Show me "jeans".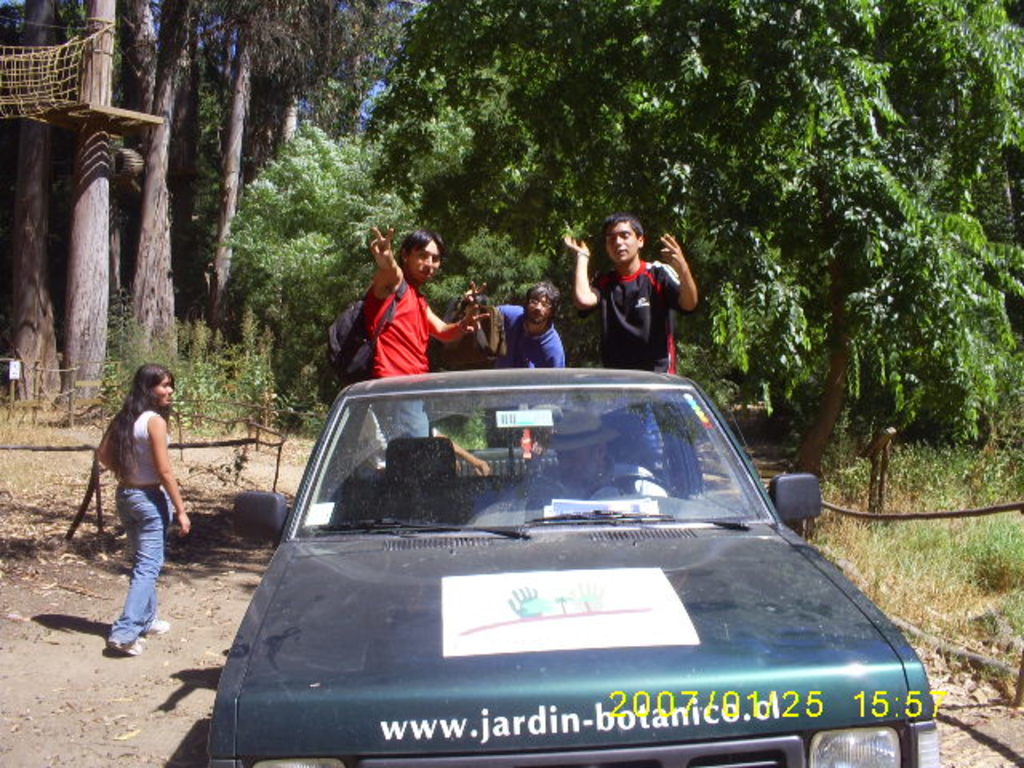
"jeans" is here: box(376, 395, 438, 472).
